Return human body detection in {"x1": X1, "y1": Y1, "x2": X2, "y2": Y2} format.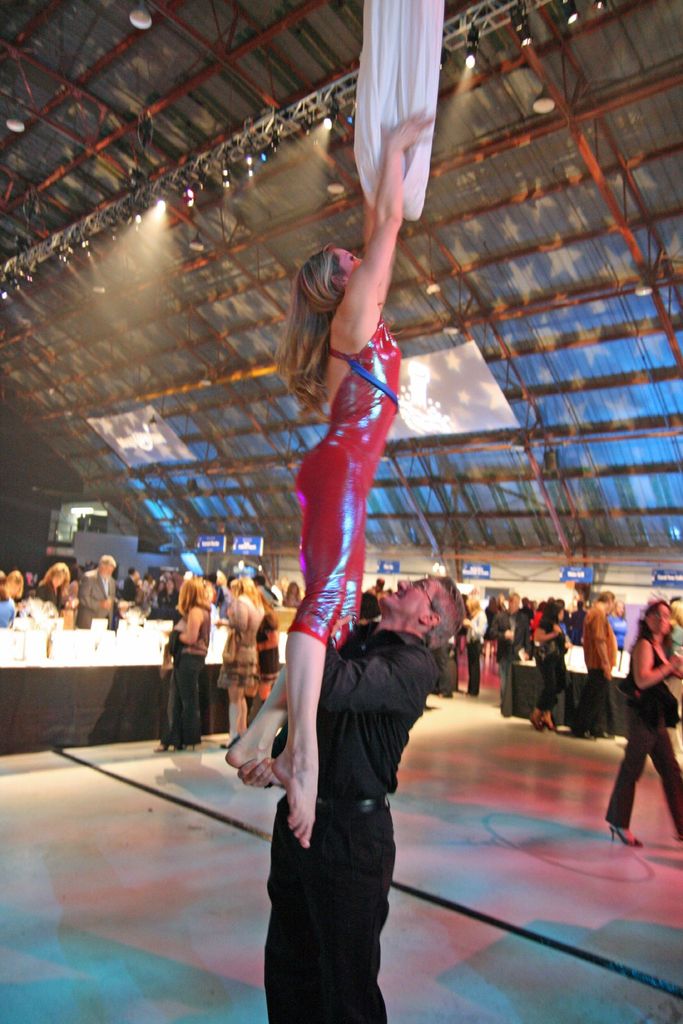
{"x1": 222, "y1": 109, "x2": 441, "y2": 841}.
